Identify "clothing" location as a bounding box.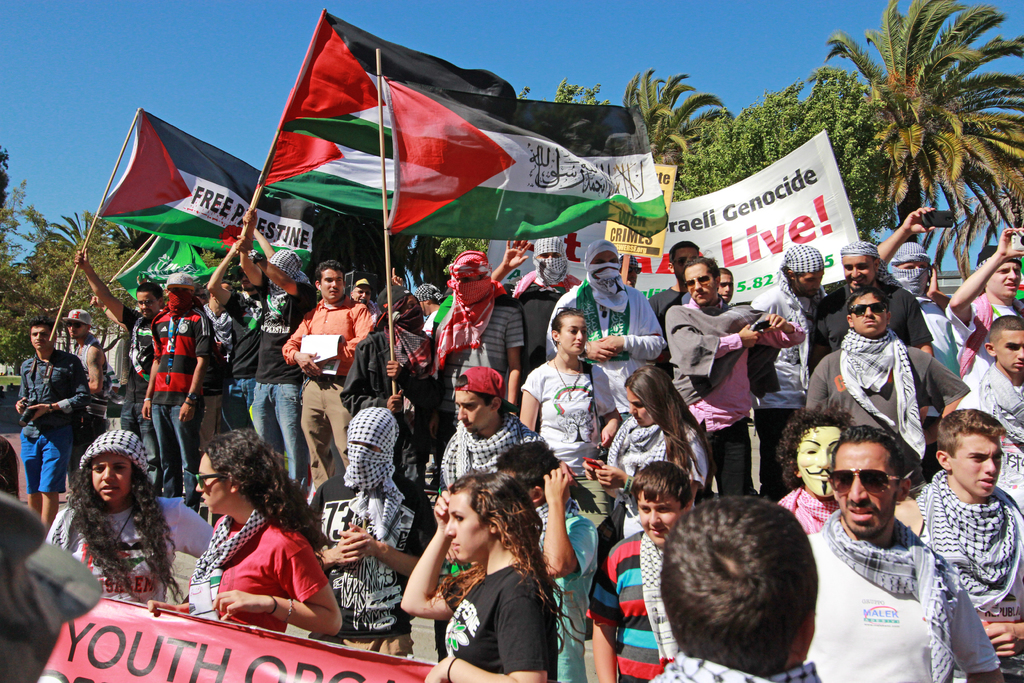
bbox(748, 281, 817, 500).
